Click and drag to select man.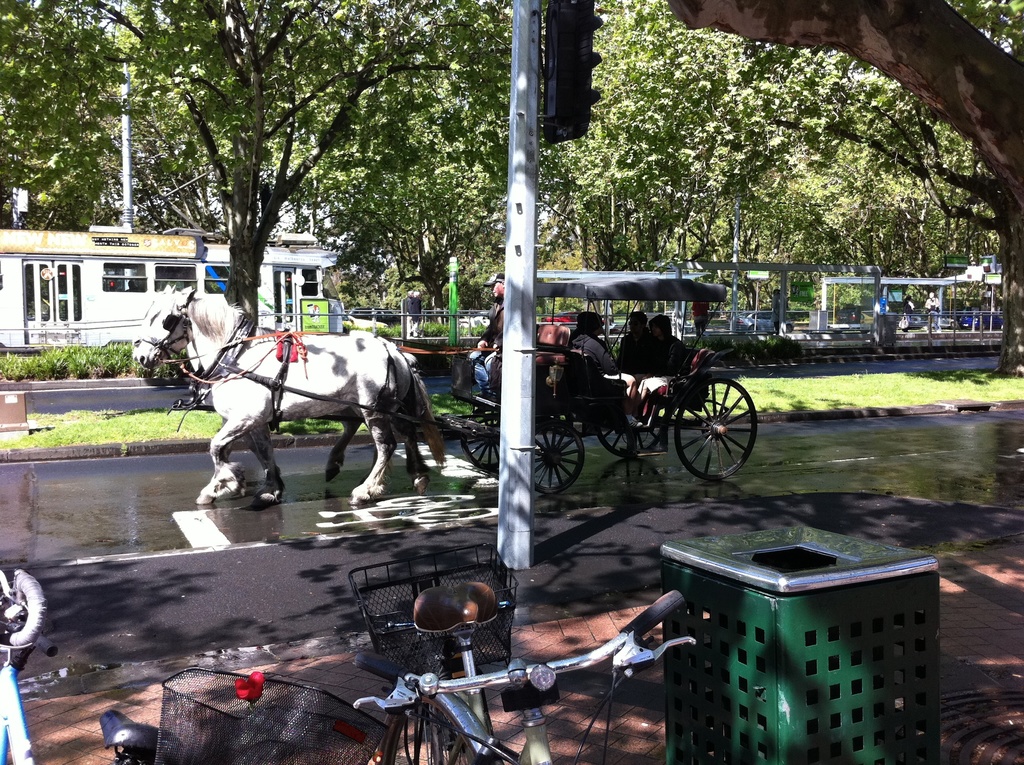
Selection: x1=465, y1=264, x2=513, y2=408.
